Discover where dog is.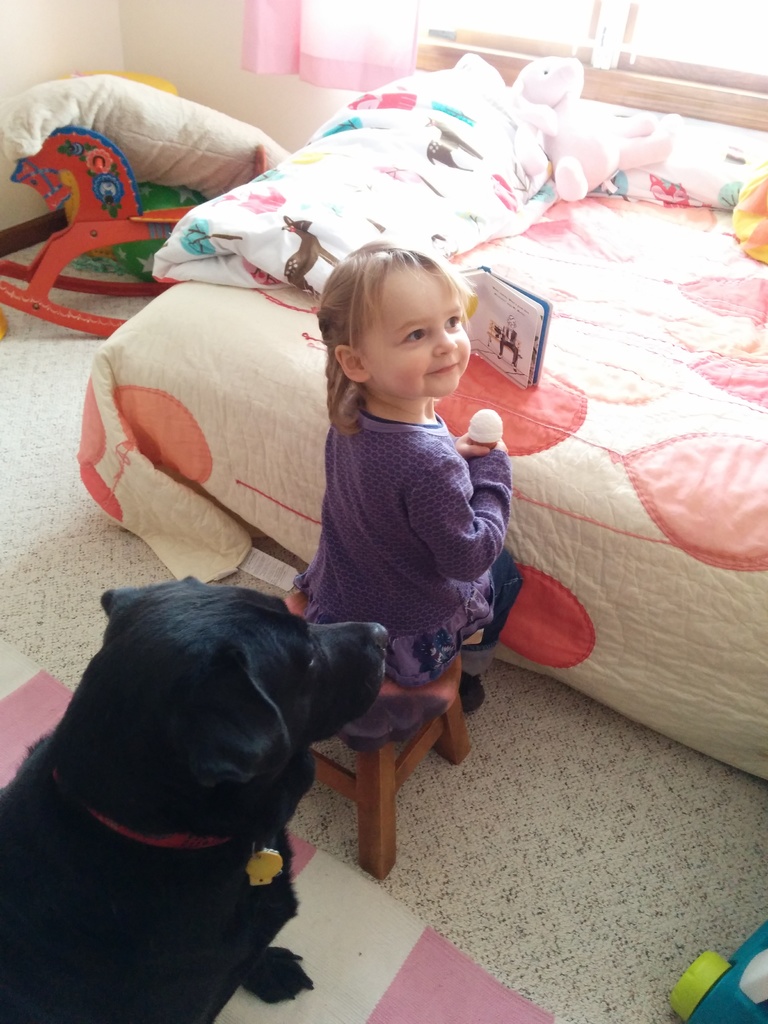
Discovered at 0:574:388:1023.
